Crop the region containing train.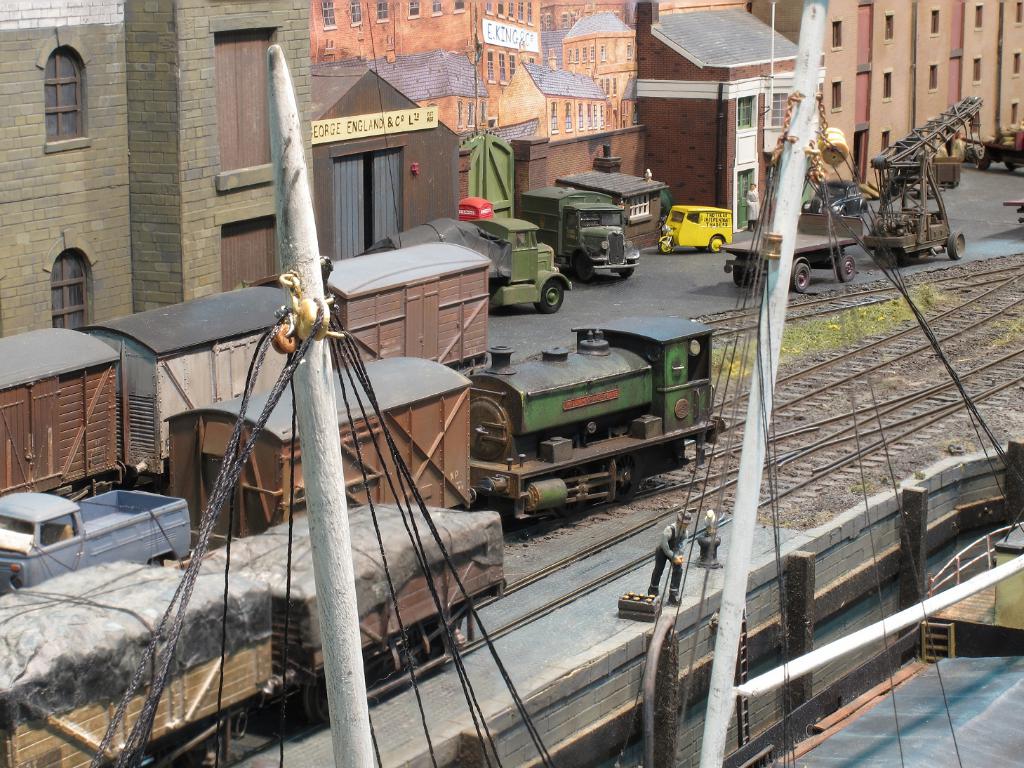
Crop region: region(0, 239, 493, 491).
